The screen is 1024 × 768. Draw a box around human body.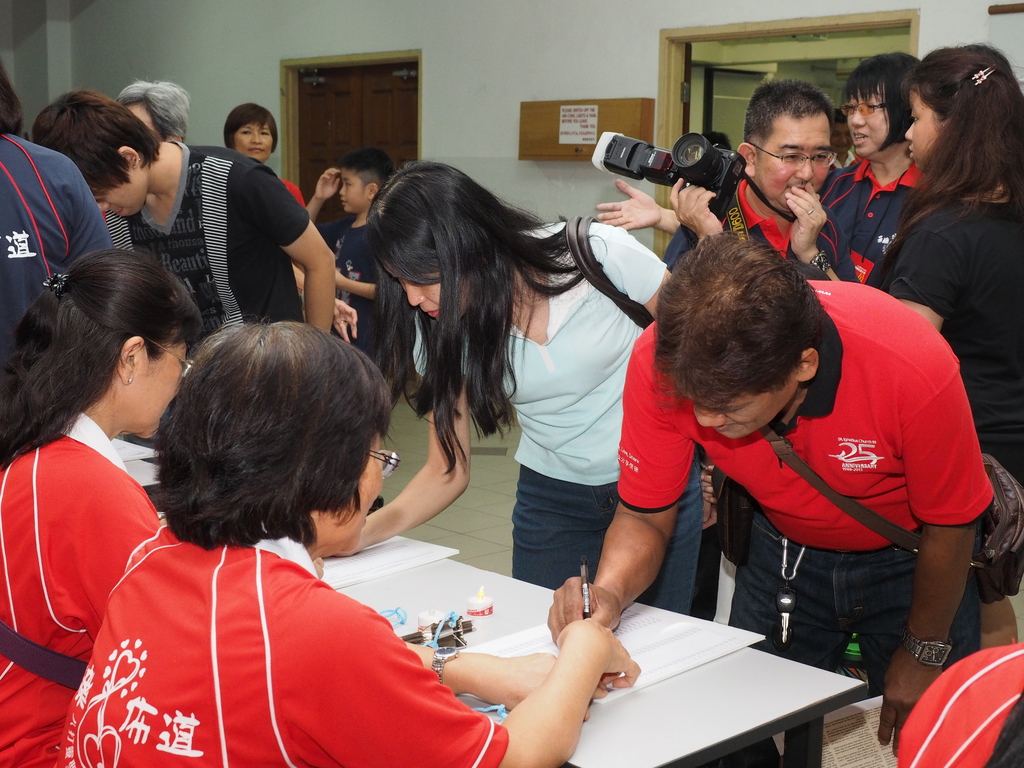
Rect(106, 127, 344, 331).
